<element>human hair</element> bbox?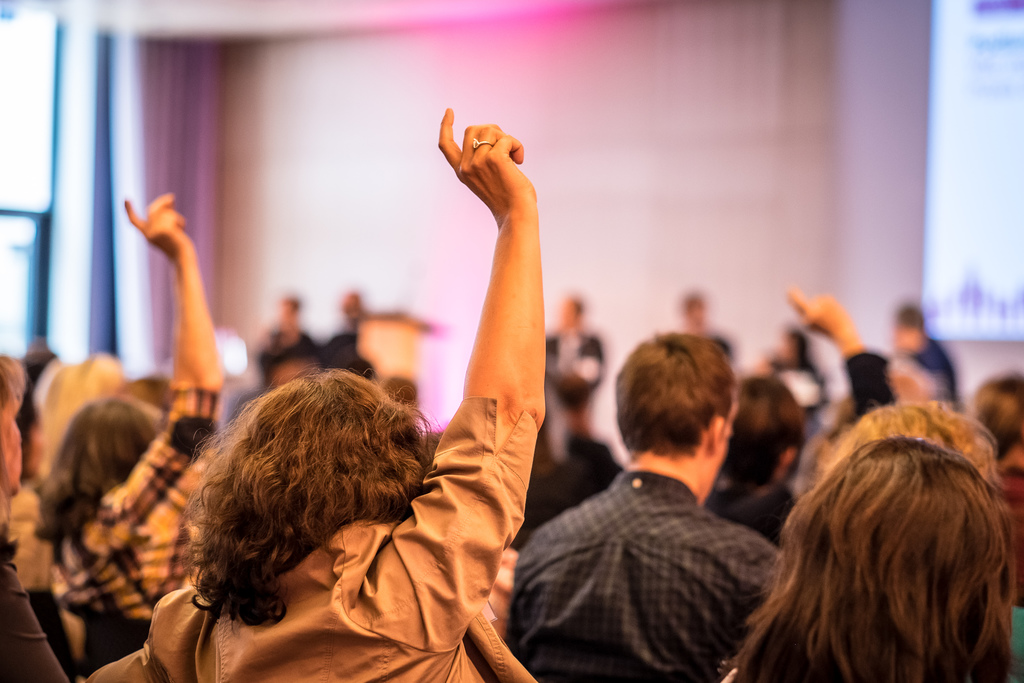
box=[29, 396, 159, 547]
